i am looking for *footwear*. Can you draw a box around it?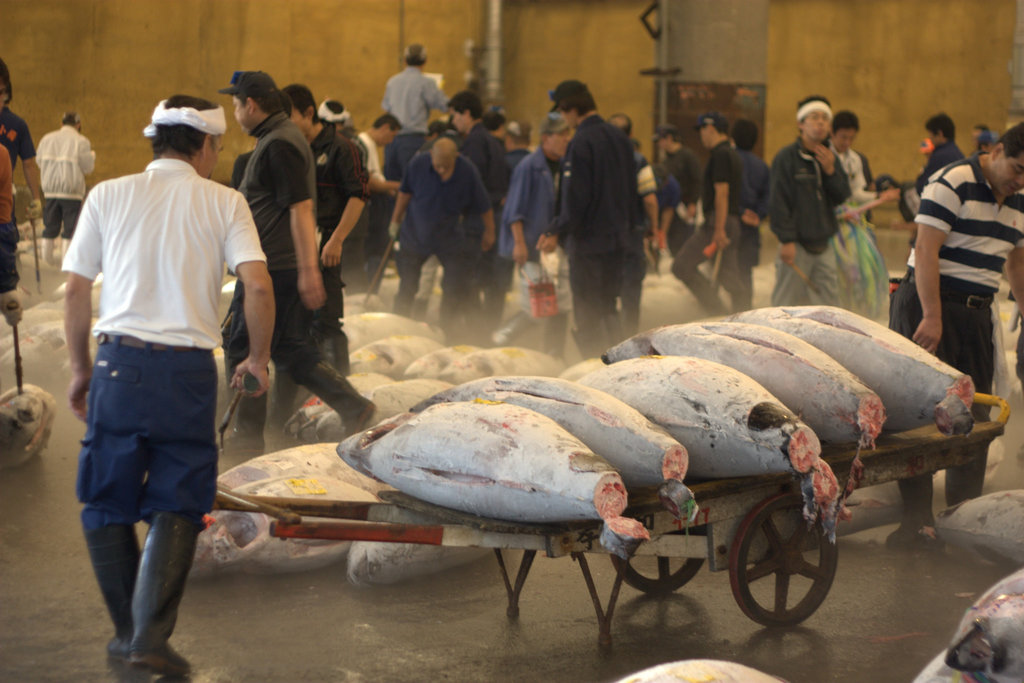
Sure, the bounding box is BBox(617, 294, 641, 337).
